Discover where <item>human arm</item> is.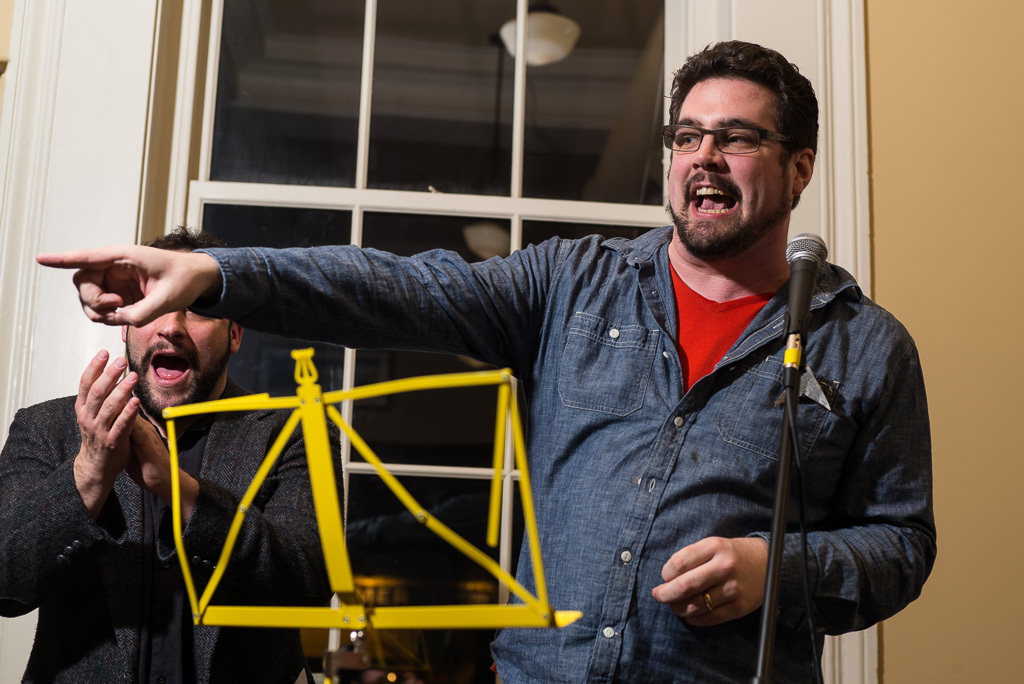
Discovered at box=[0, 341, 139, 618].
